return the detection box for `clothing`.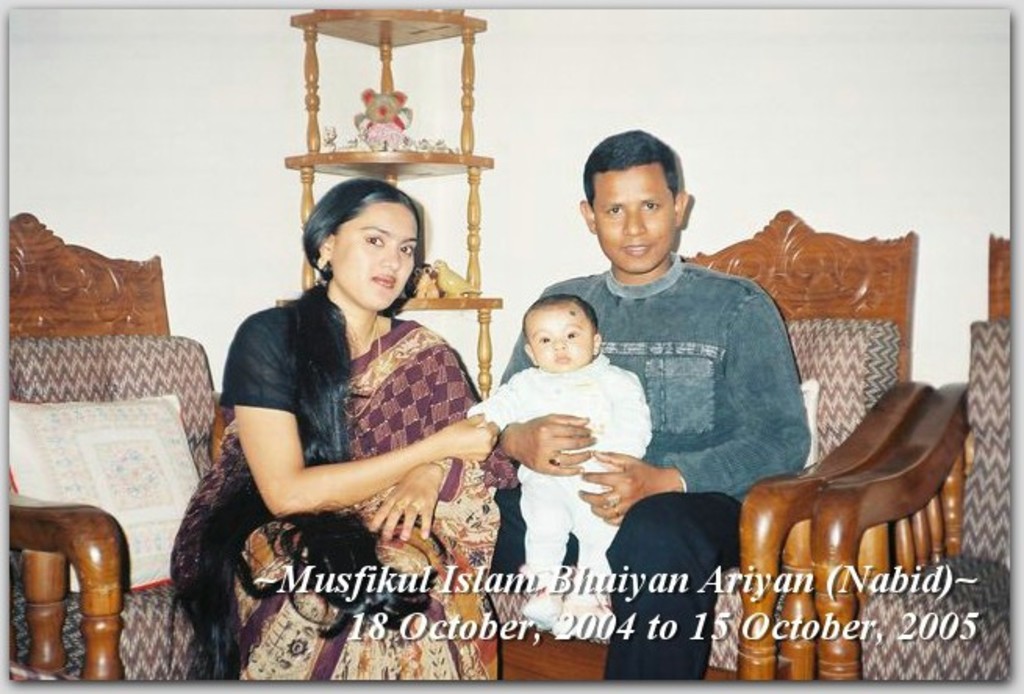
<region>463, 347, 660, 606</region>.
